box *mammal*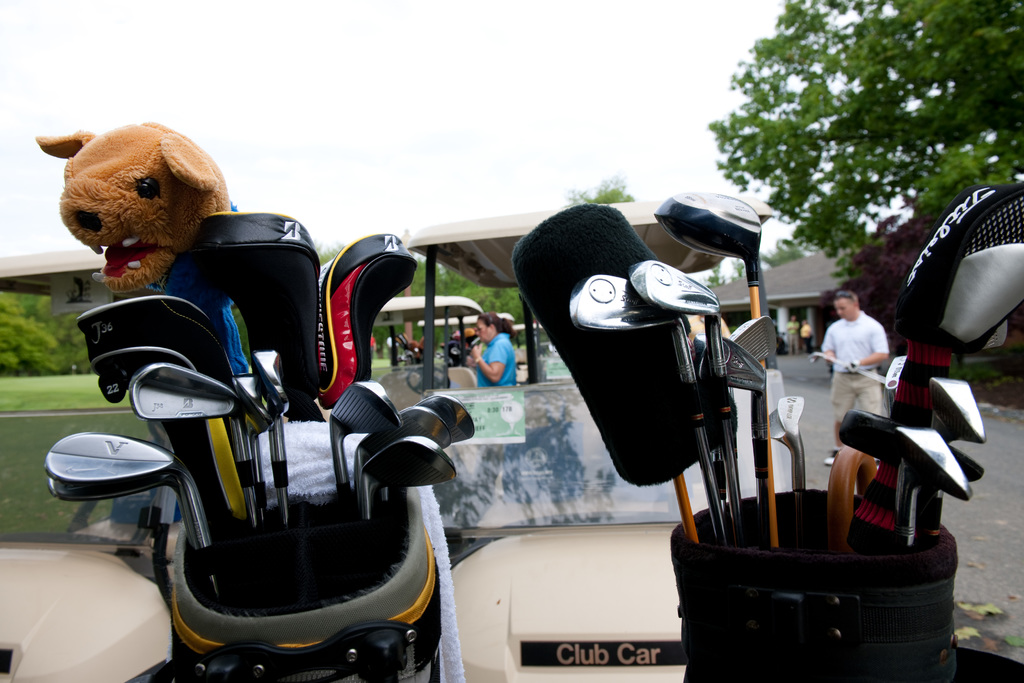
[39, 121, 227, 289]
